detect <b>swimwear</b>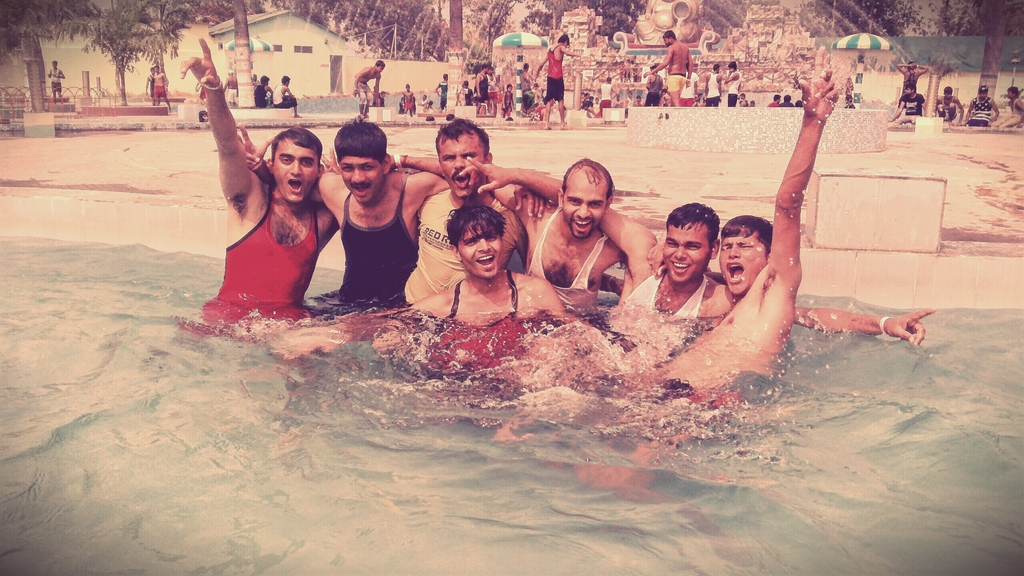
l=598, t=81, r=612, b=116
